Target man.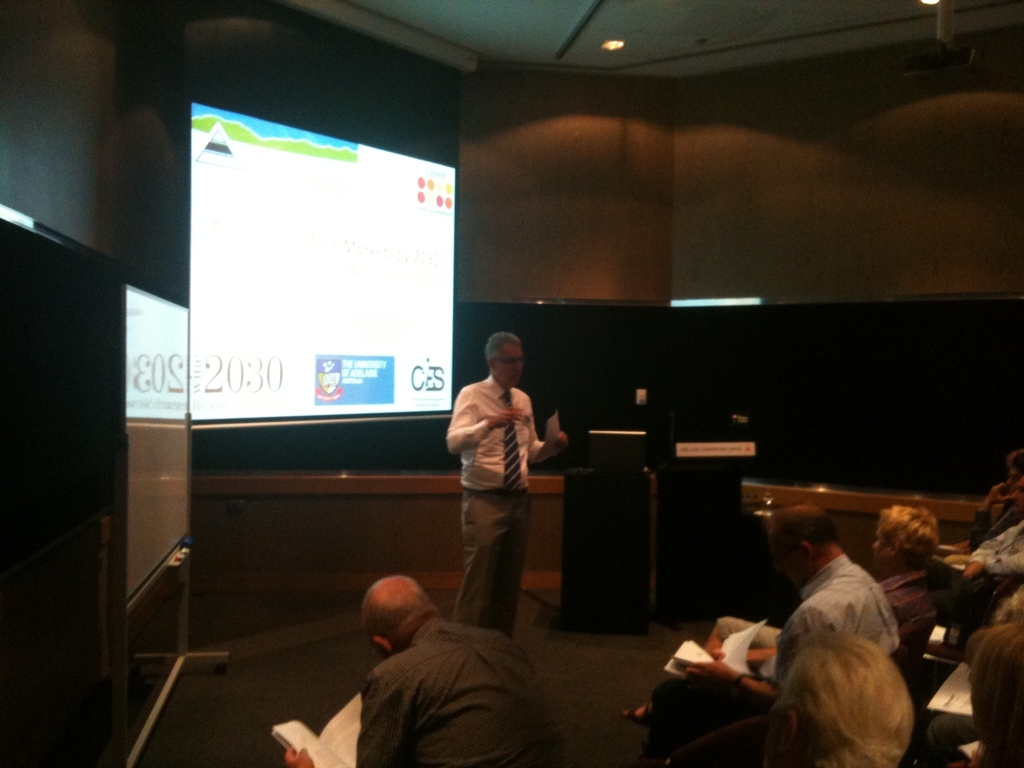
Target region: box=[966, 450, 1023, 551].
